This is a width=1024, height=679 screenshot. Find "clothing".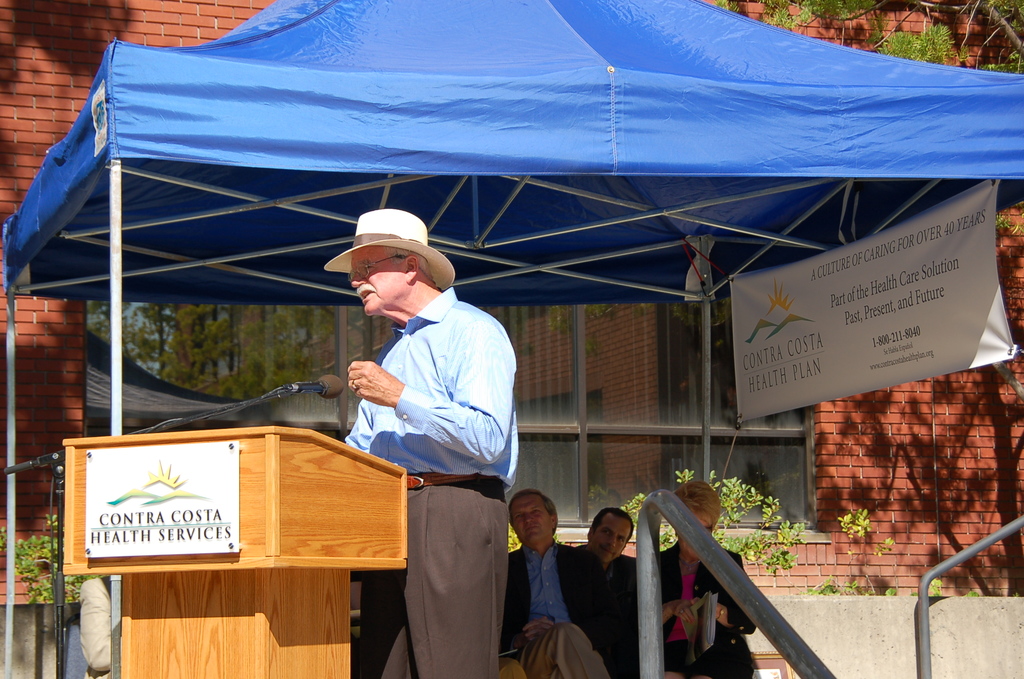
Bounding box: x1=652, y1=550, x2=768, y2=678.
